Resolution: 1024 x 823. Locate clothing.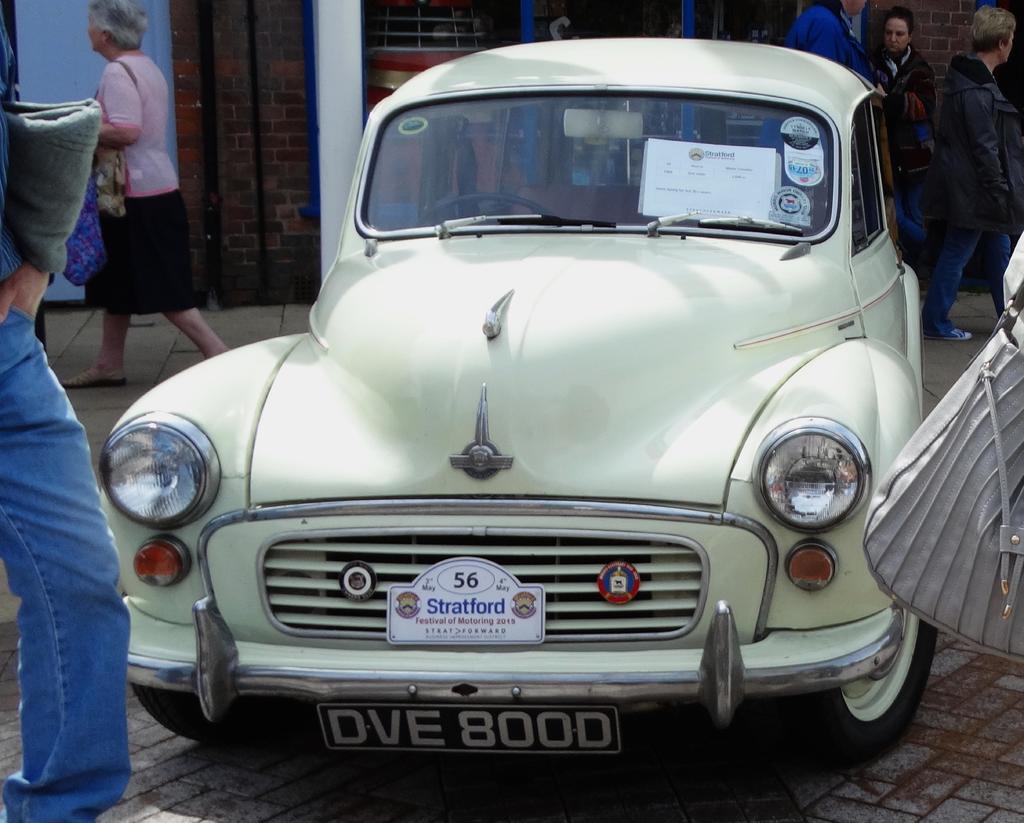
[0, 26, 143, 819].
